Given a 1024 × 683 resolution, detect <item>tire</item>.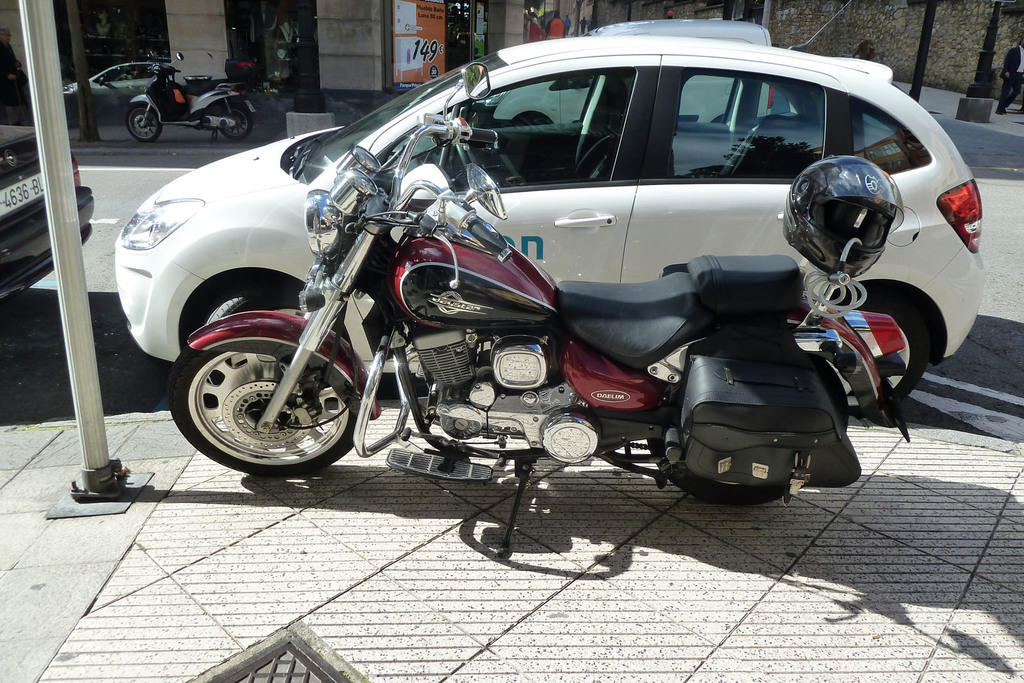
[211, 87, 252, 147].
